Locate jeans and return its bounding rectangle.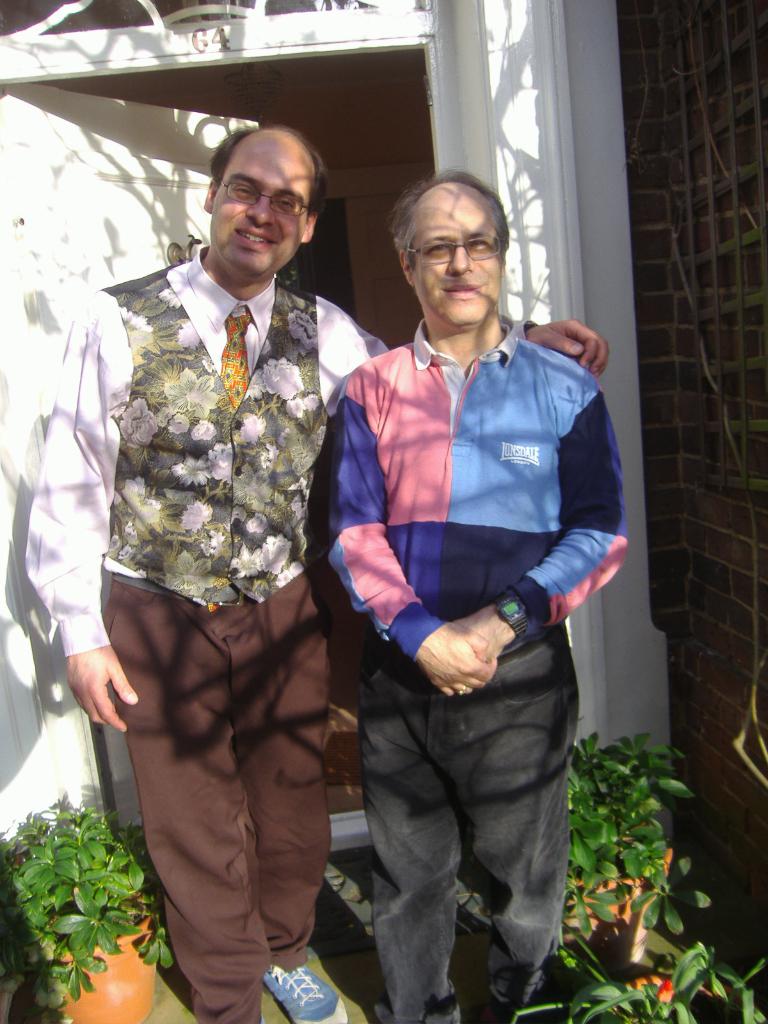
<box>355,623,579,1023</box>.
